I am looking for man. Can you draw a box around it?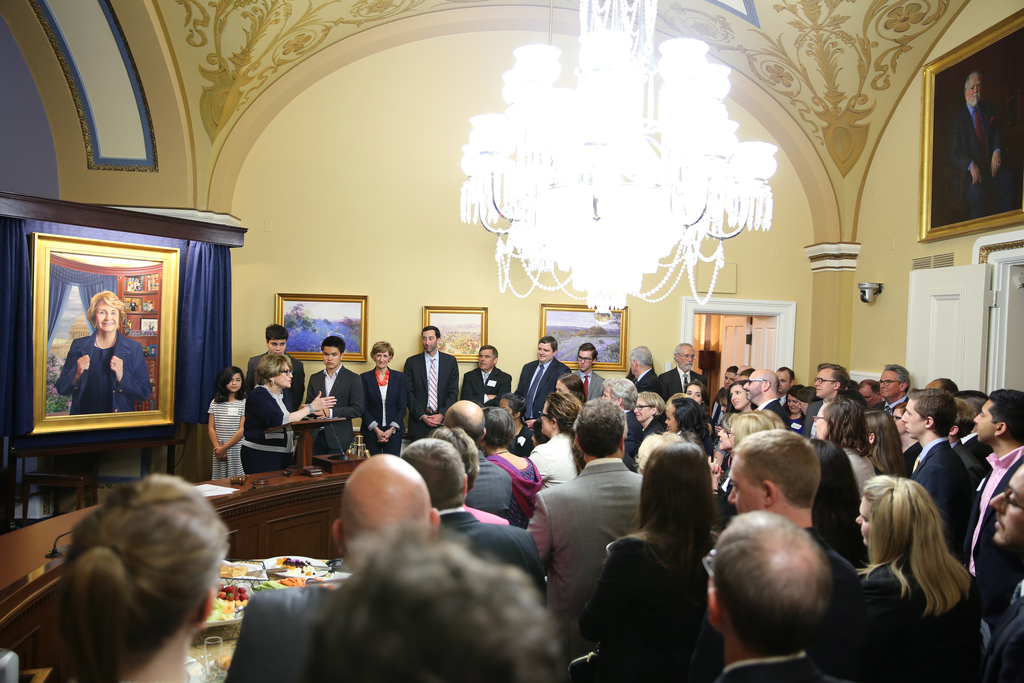
Sure, the bounding box is (x1=300, y1=338, x2=364, y2=456).
